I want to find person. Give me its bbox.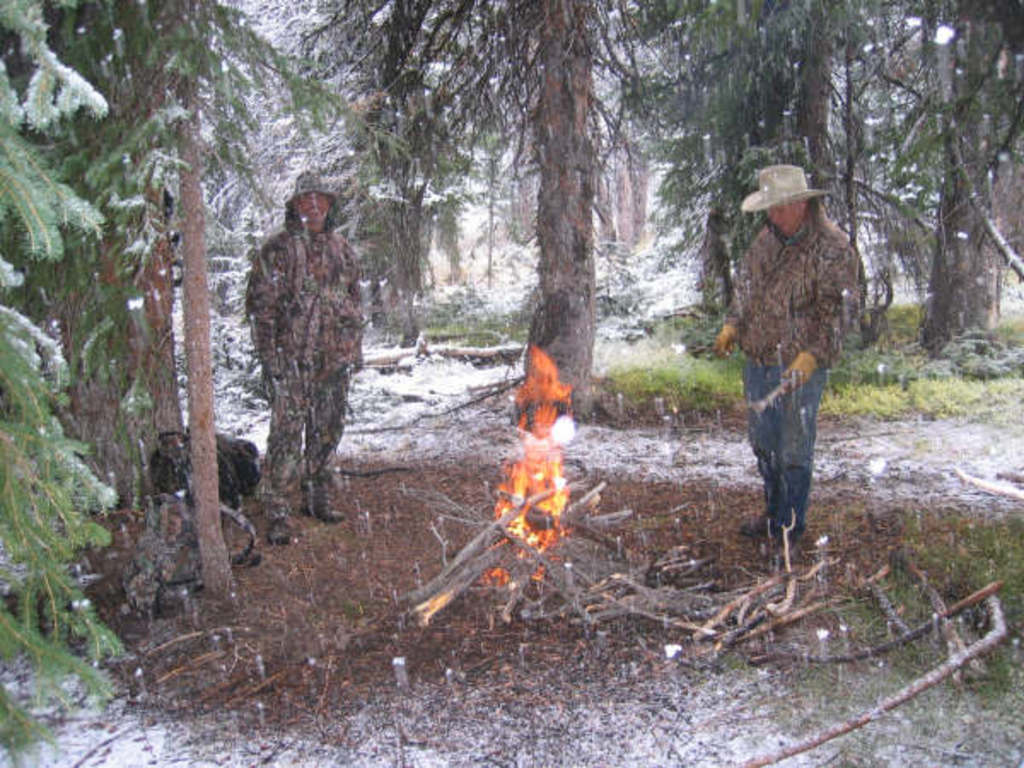
BBox(715, 166, 858, 558).
